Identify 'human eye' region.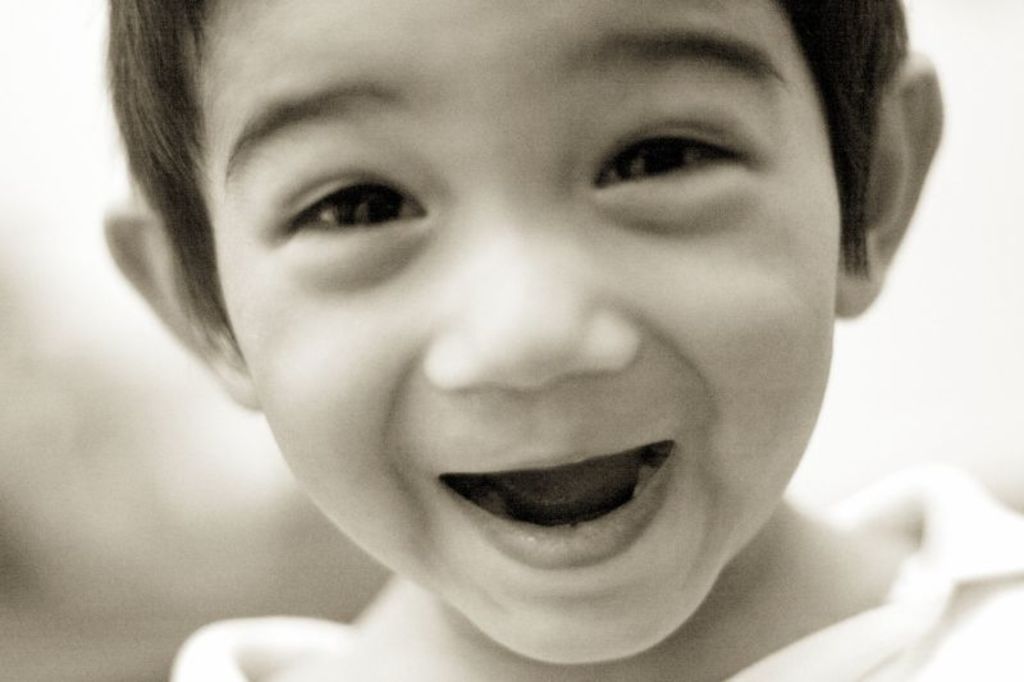
Region: [581,115,745,194].
